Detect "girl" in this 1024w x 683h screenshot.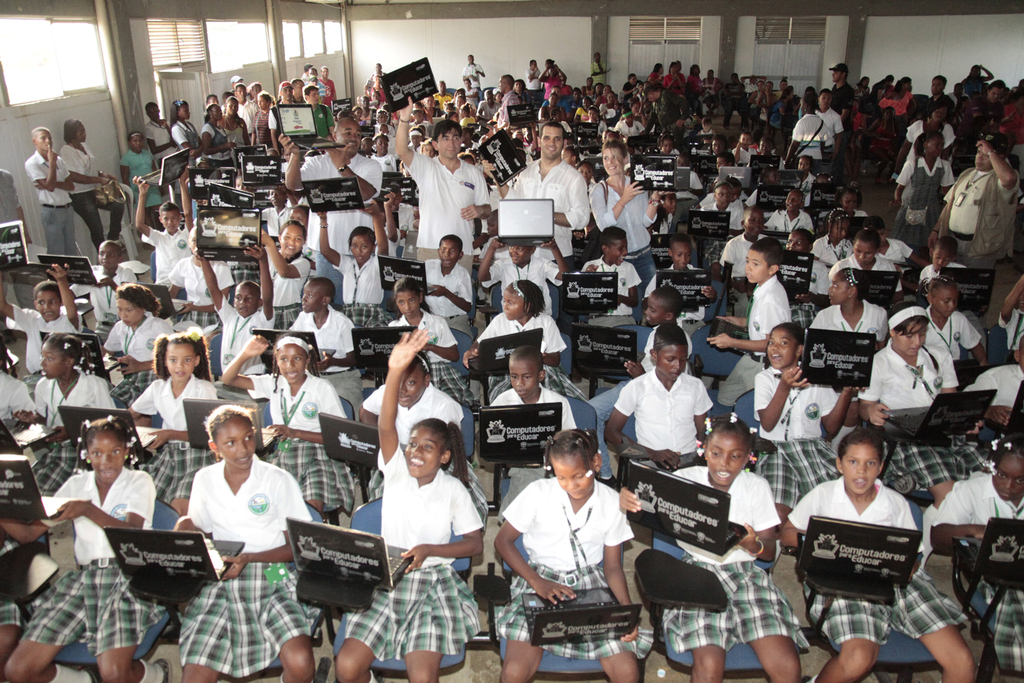
Detection: 808:206:856:264.
